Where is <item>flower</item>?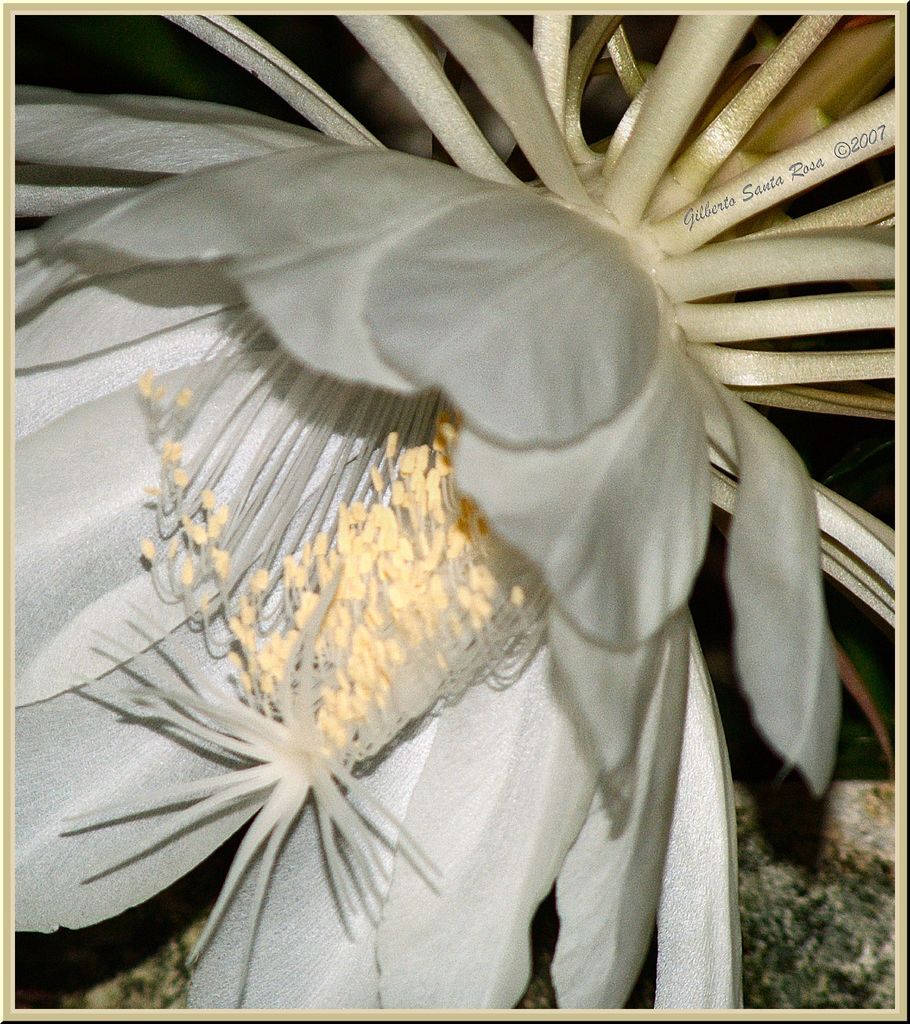
35:56:897:911.
